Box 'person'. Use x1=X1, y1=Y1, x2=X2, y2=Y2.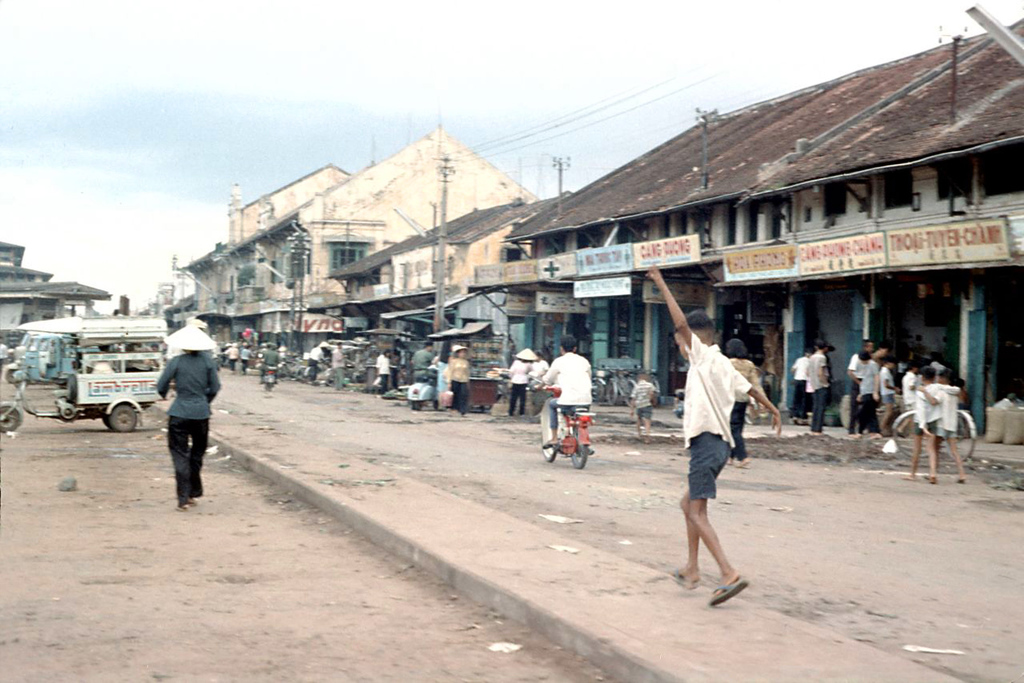
x1=330, y1=336, x2=346, y2=385.
